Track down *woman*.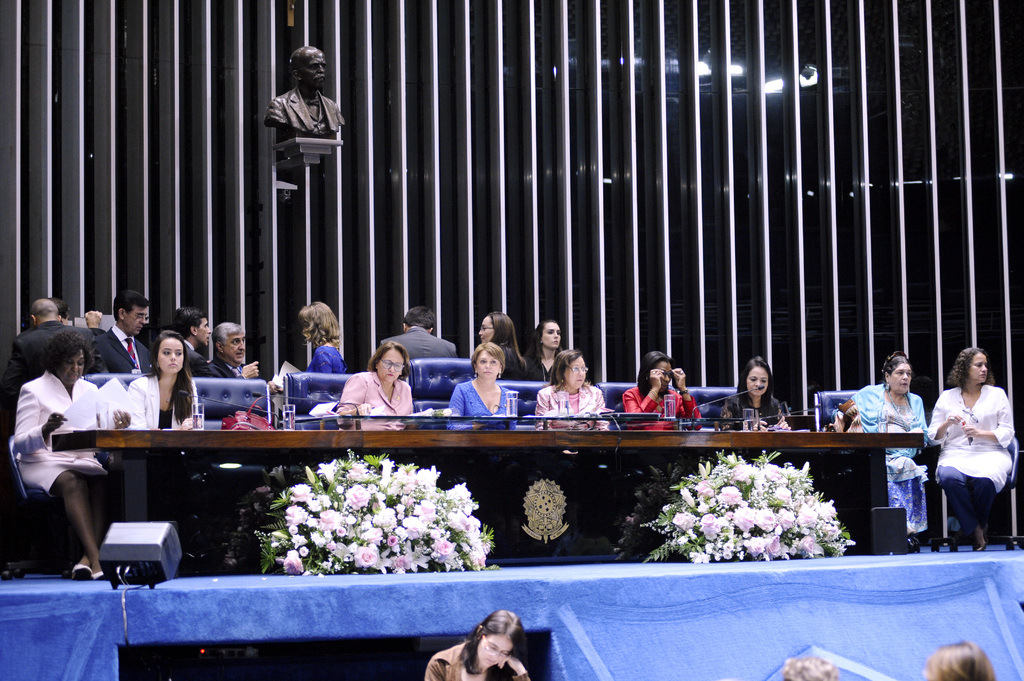
Tracked to 305/301/357/374.
